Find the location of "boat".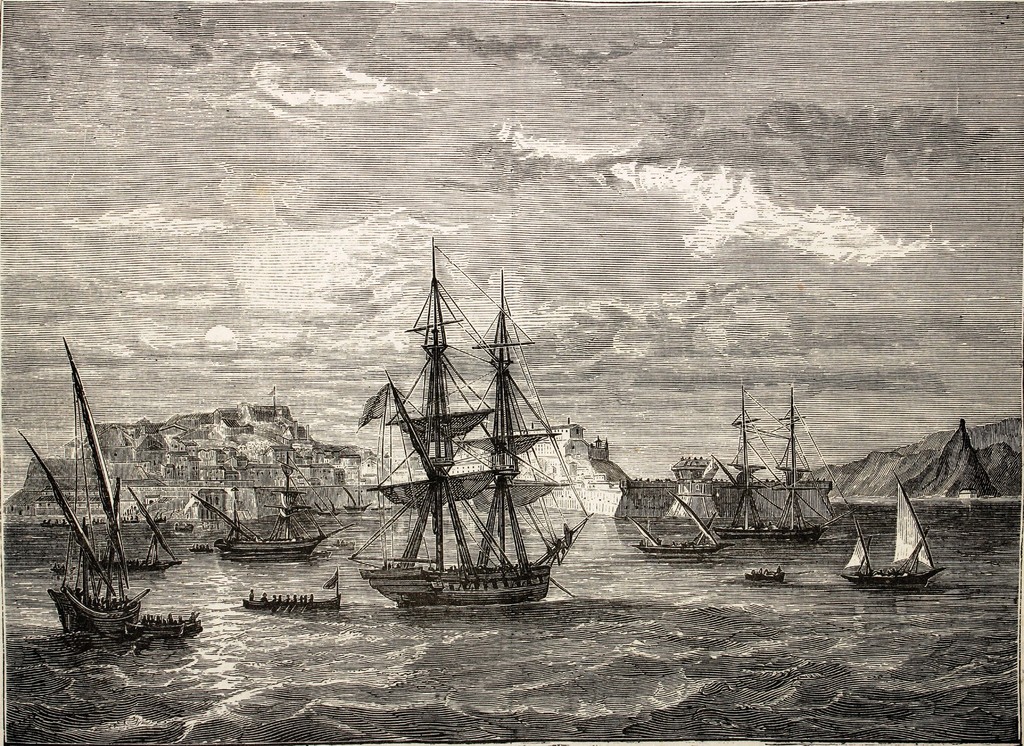
Location: 632, 491, 728, 559.
